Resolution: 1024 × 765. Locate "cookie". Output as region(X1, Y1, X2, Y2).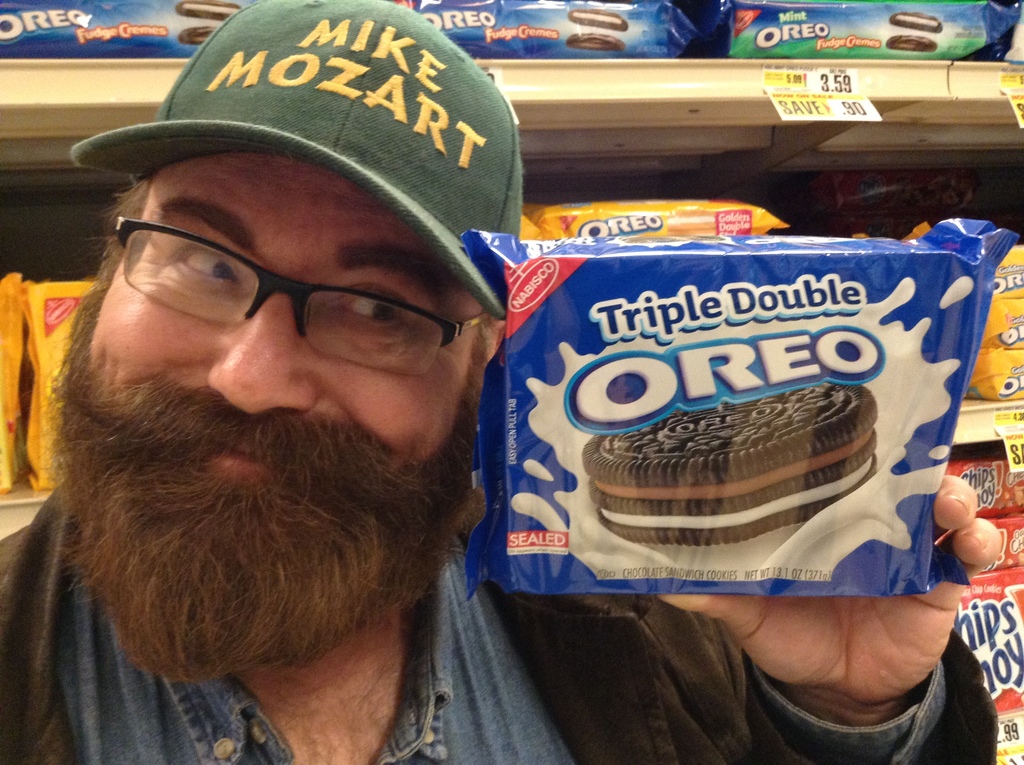
region(565, 33, 624, 54).
